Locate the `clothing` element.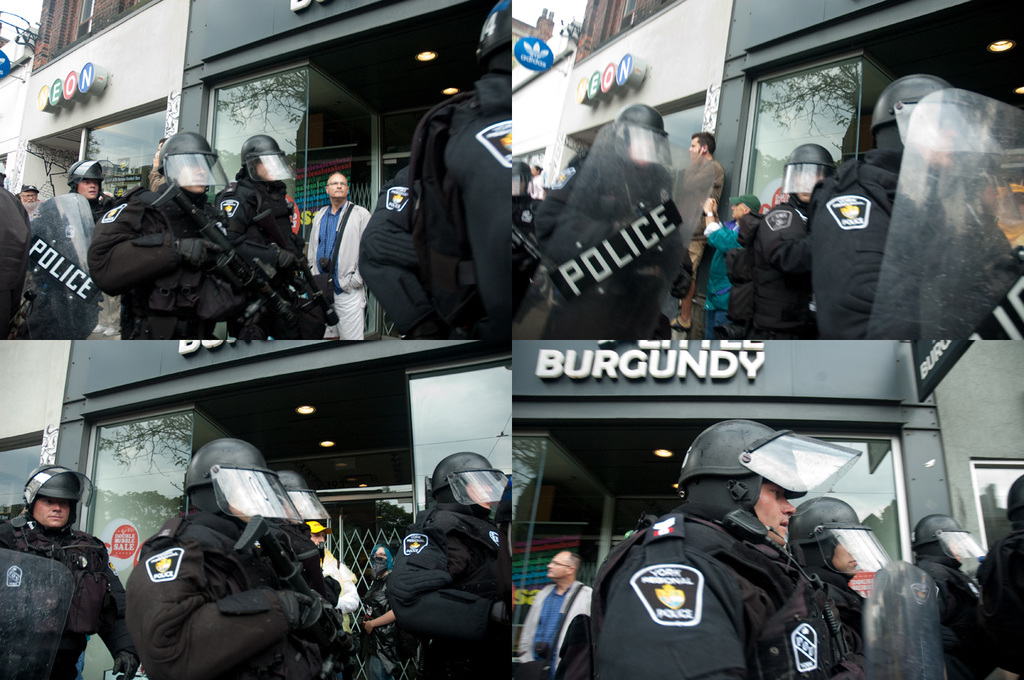
Element bbox: {"left": 134, "top": 515, "right": 347, "bottom": 679}.
